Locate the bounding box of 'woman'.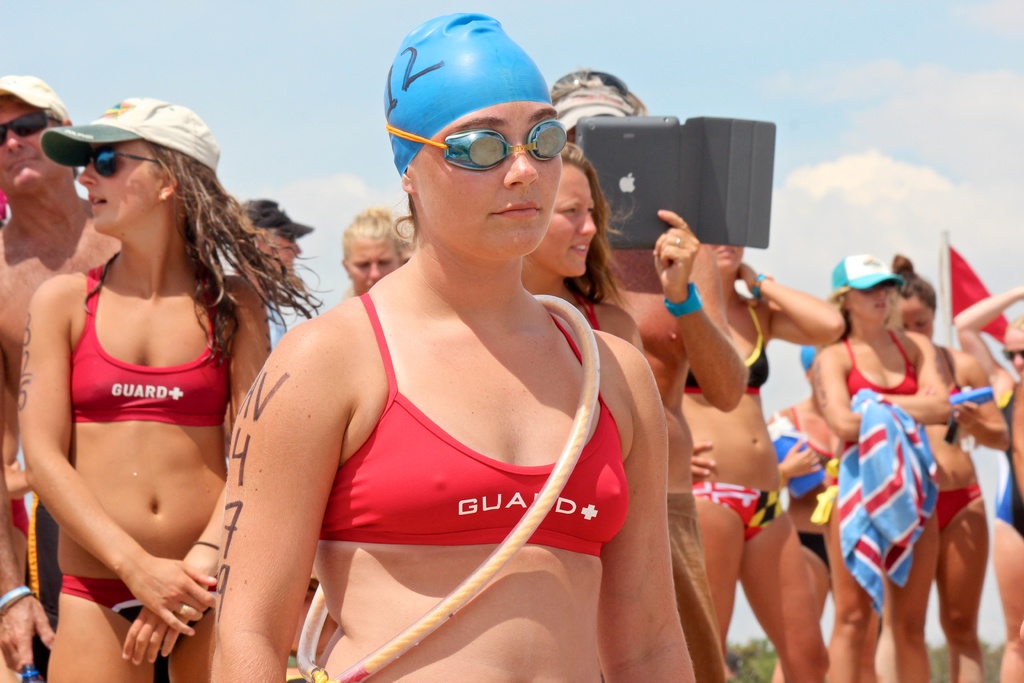
Bounding box: (left=815, top=252, right=940, bottom=682).
